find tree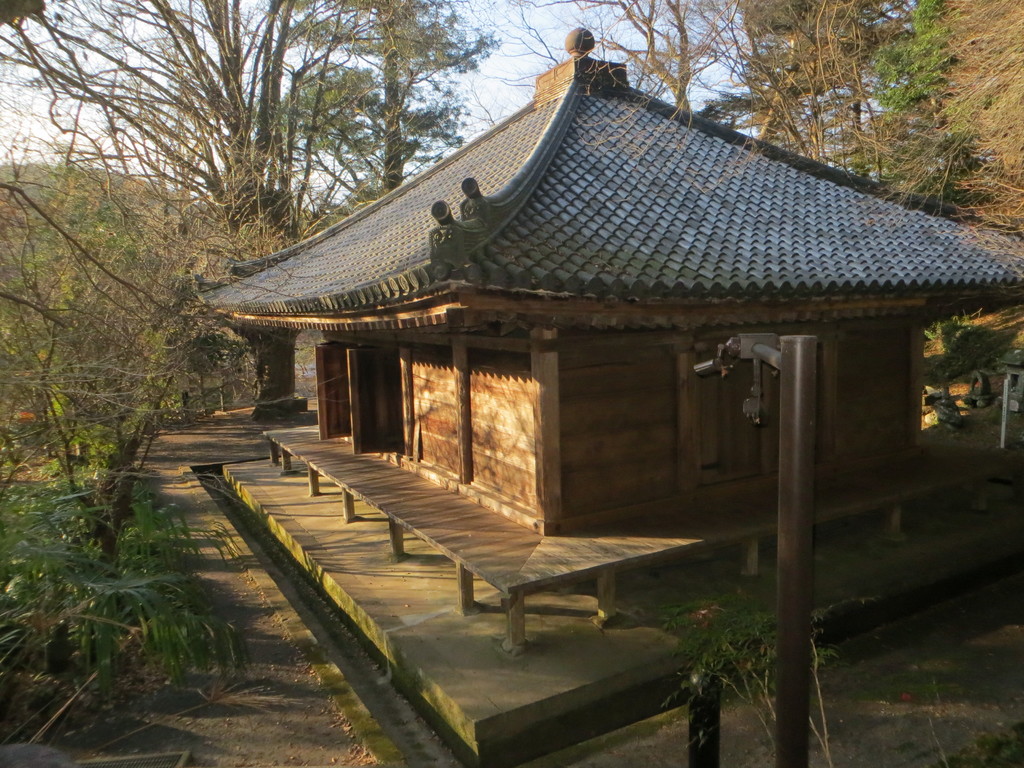
bbox=(0, 541, 267, 767)
